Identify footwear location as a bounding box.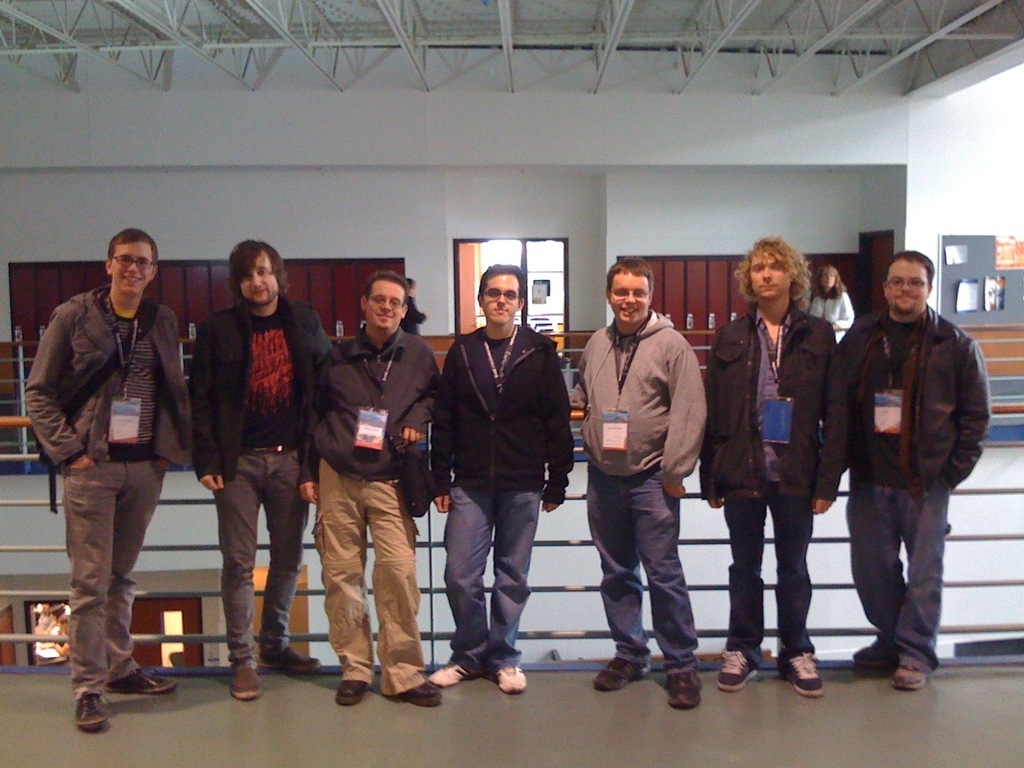
locate(888, 657, 926, 691).
